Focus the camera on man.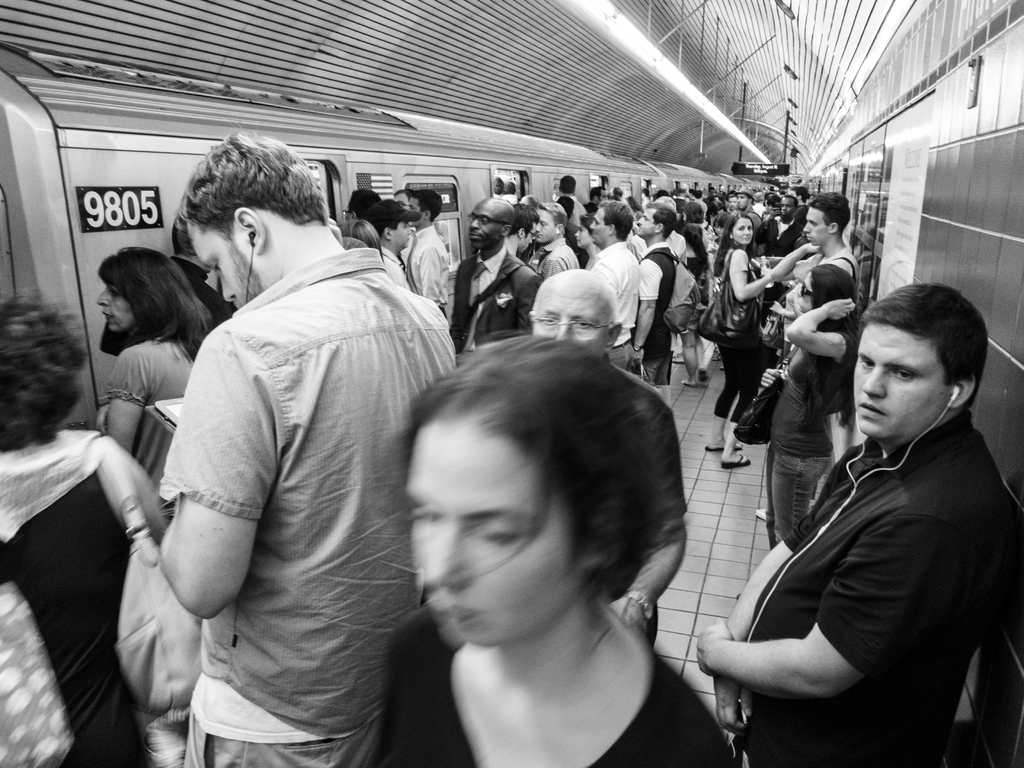
Focus region: [532,203,582,285].
